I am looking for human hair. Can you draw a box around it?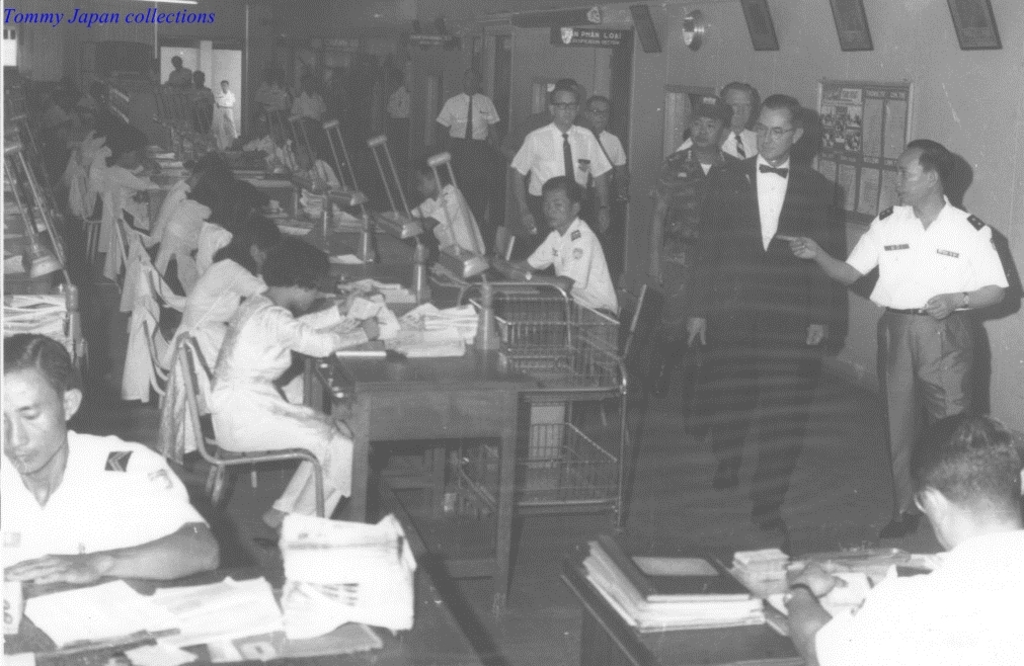
Sure, the bounding box is locate(700, 92, 733, 131).
